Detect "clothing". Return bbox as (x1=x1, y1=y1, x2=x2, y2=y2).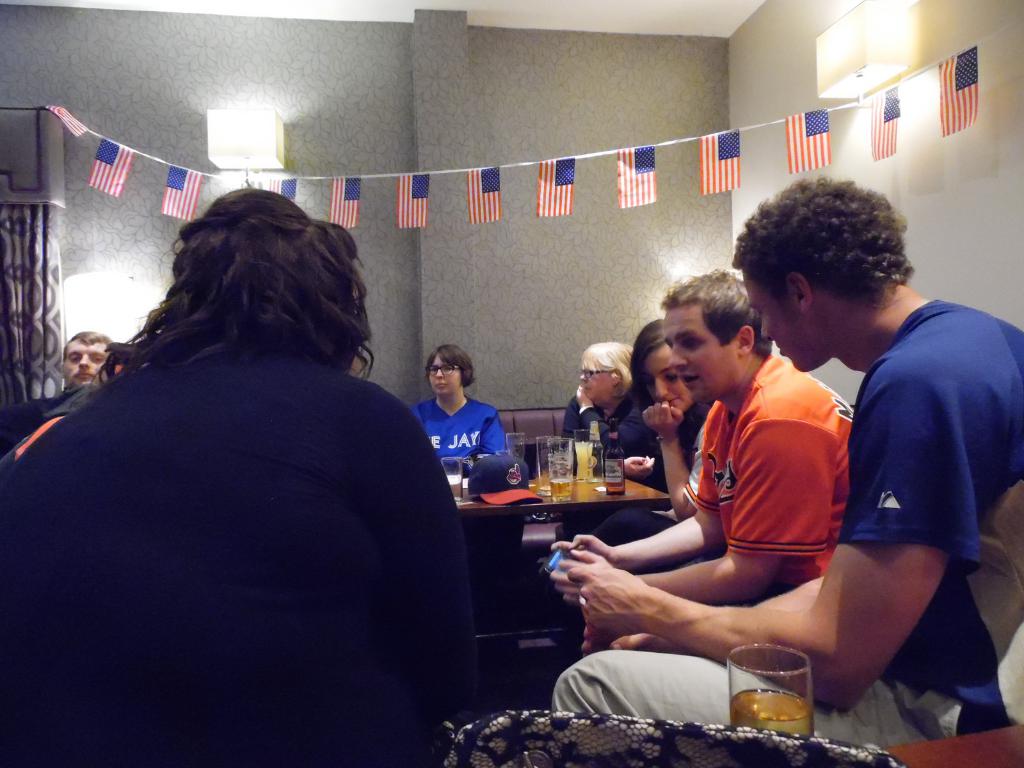
(x1=554, y1=286, x2=1023, y2=753).
